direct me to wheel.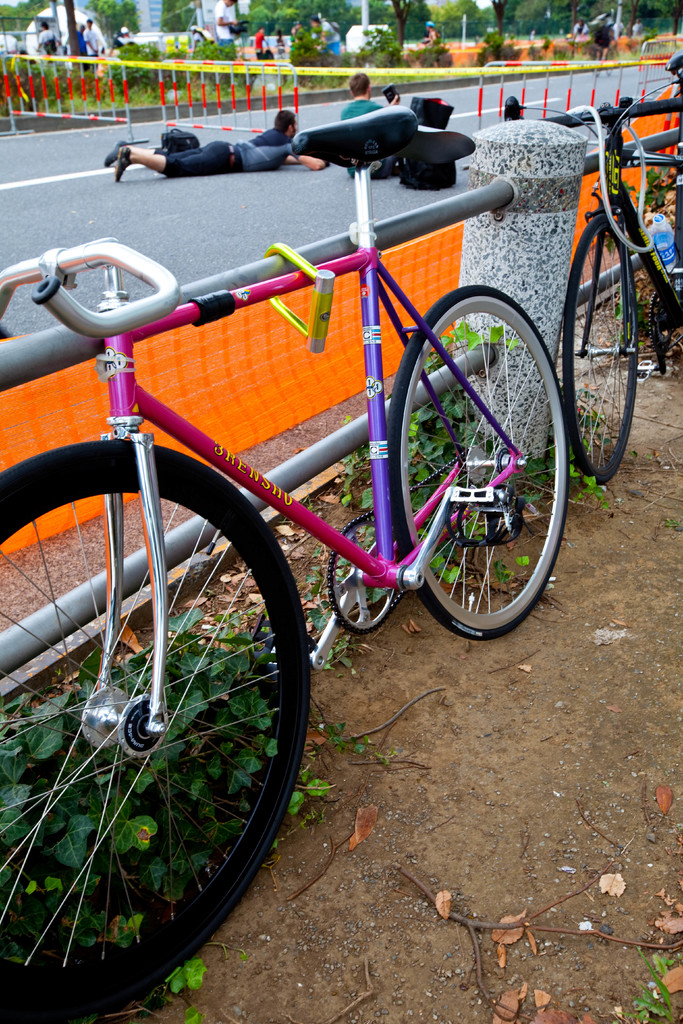
Direction: (552,215,650,488).
